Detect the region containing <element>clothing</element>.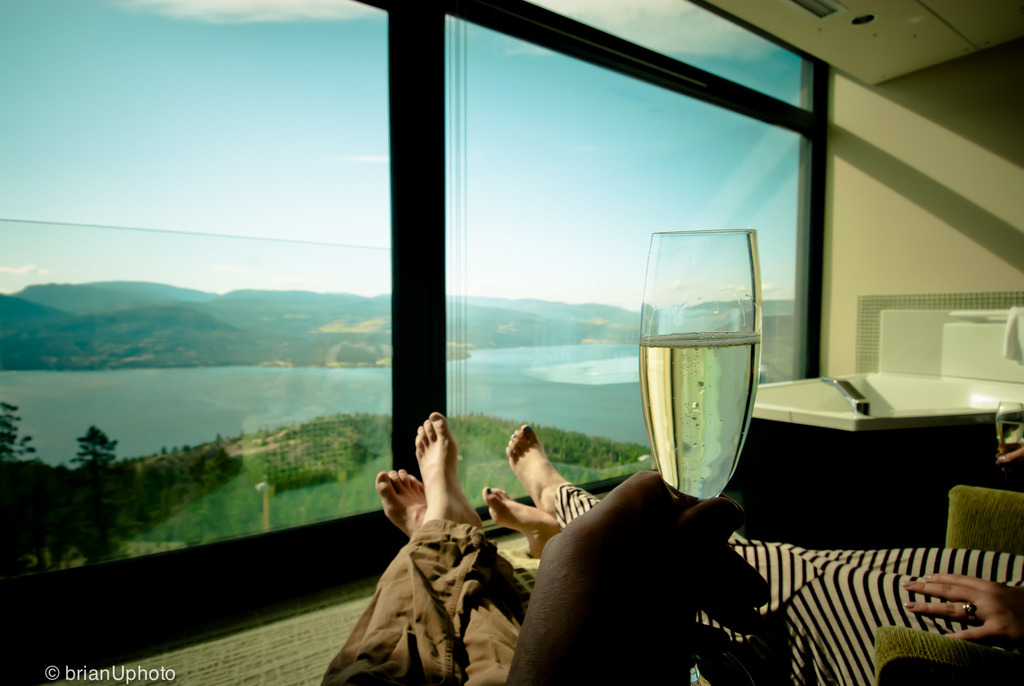
BBox(543, 481, 1023, 685).
